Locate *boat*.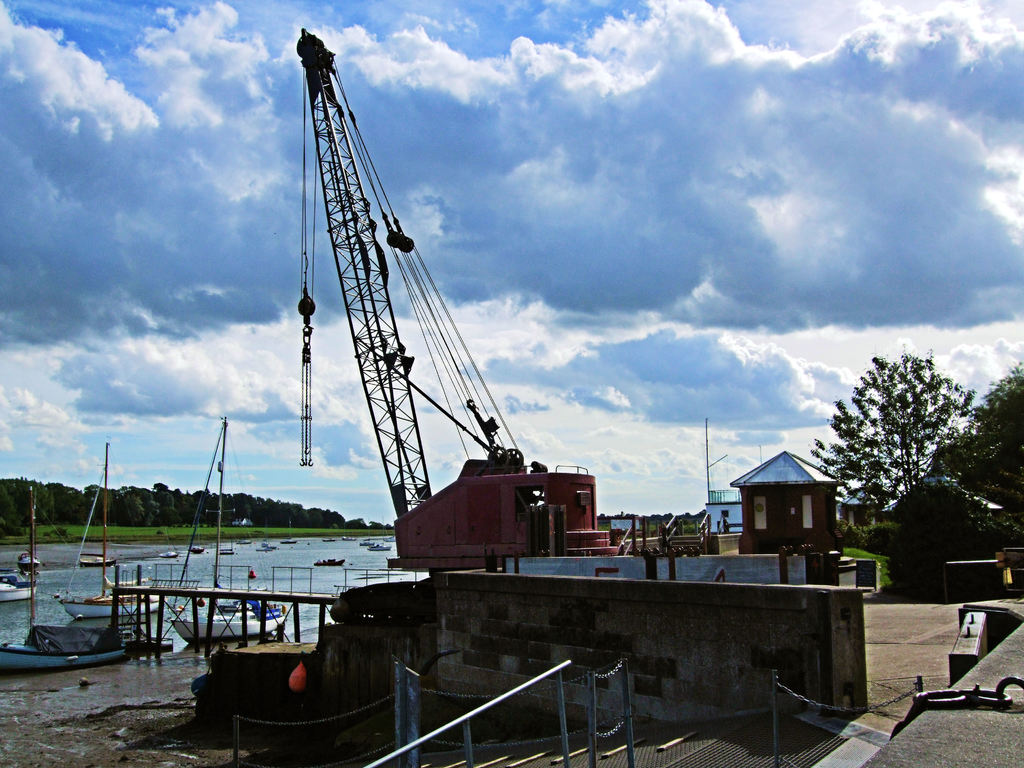
Bounding box: 0:577:40:602.
